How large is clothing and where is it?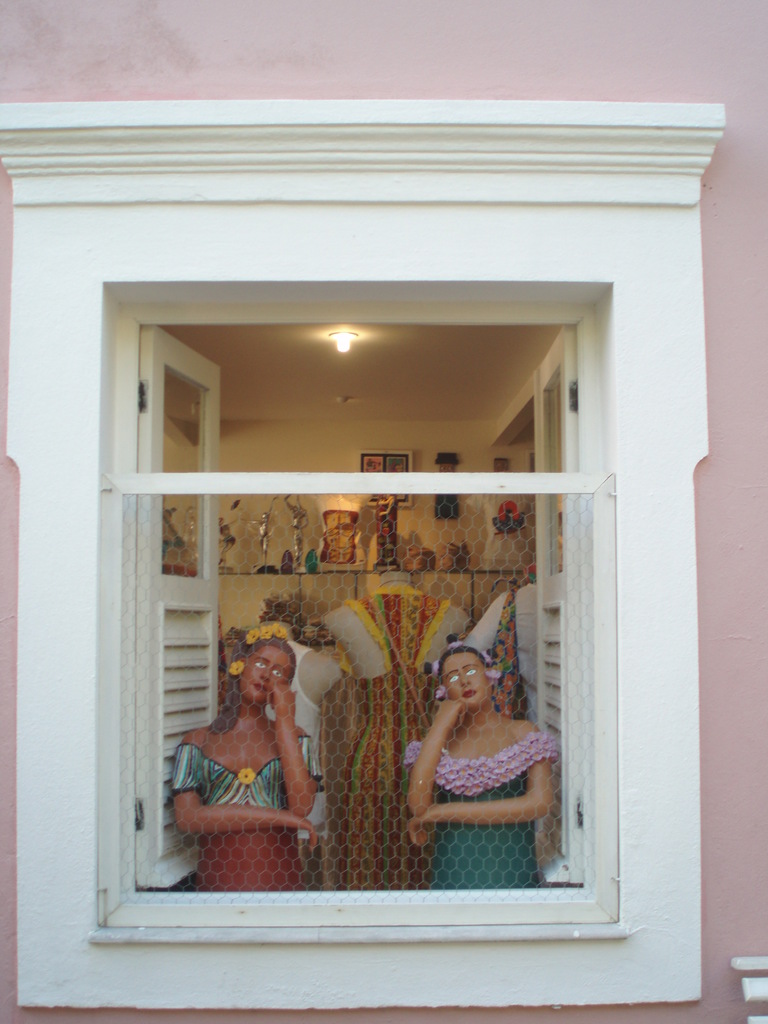
Bounding box: 404:714:563:892.
